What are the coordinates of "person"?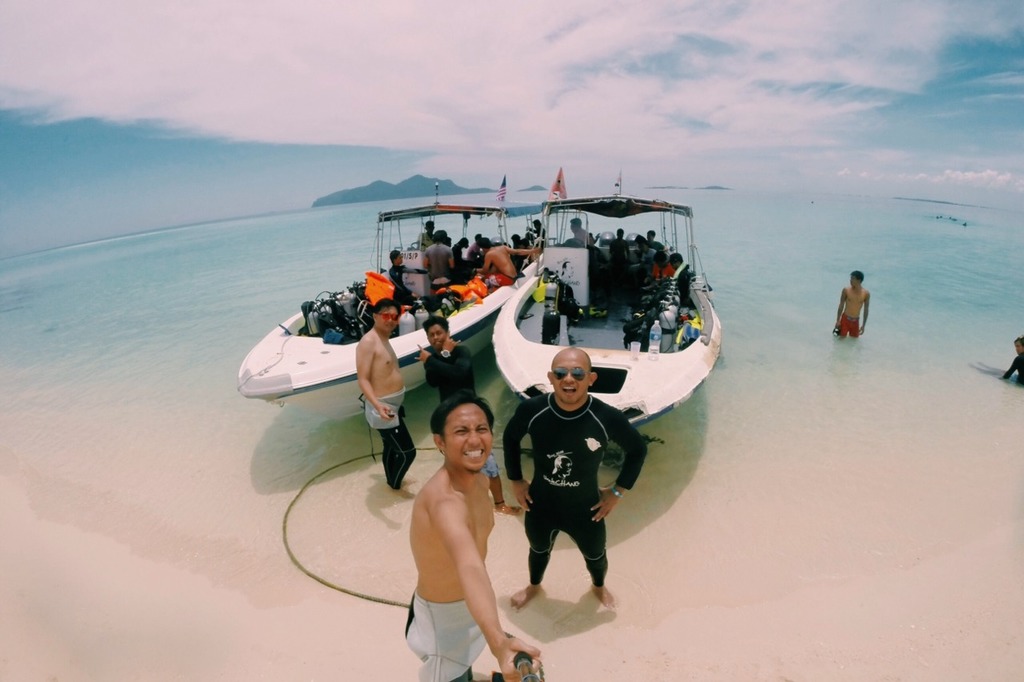
l=353, t=297, r=417, b=500.
